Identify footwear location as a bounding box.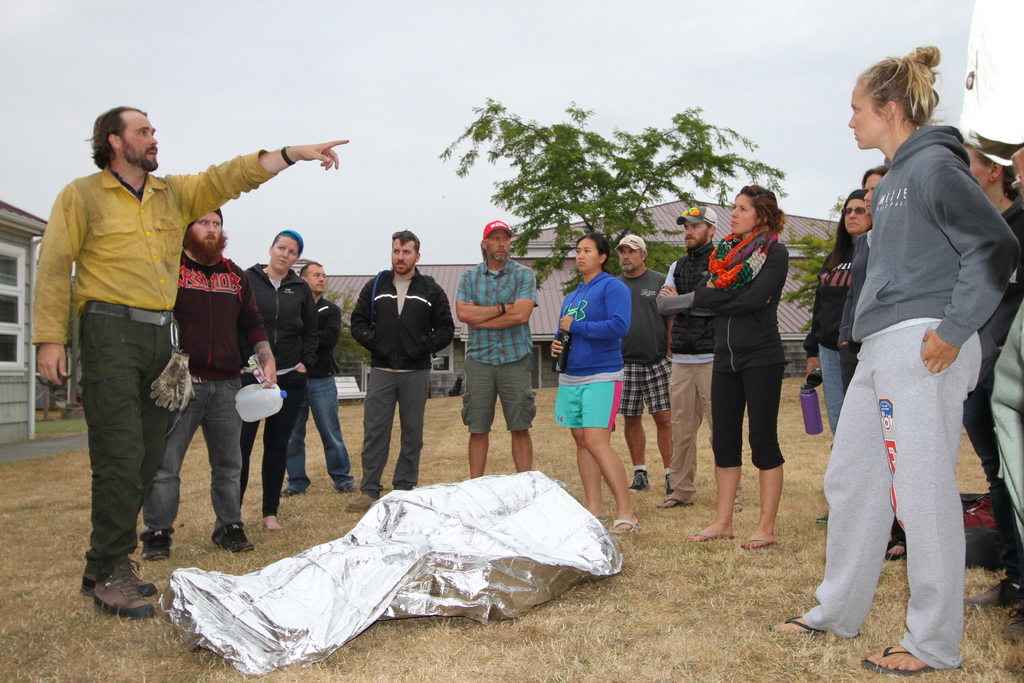
765 612 832 637.
